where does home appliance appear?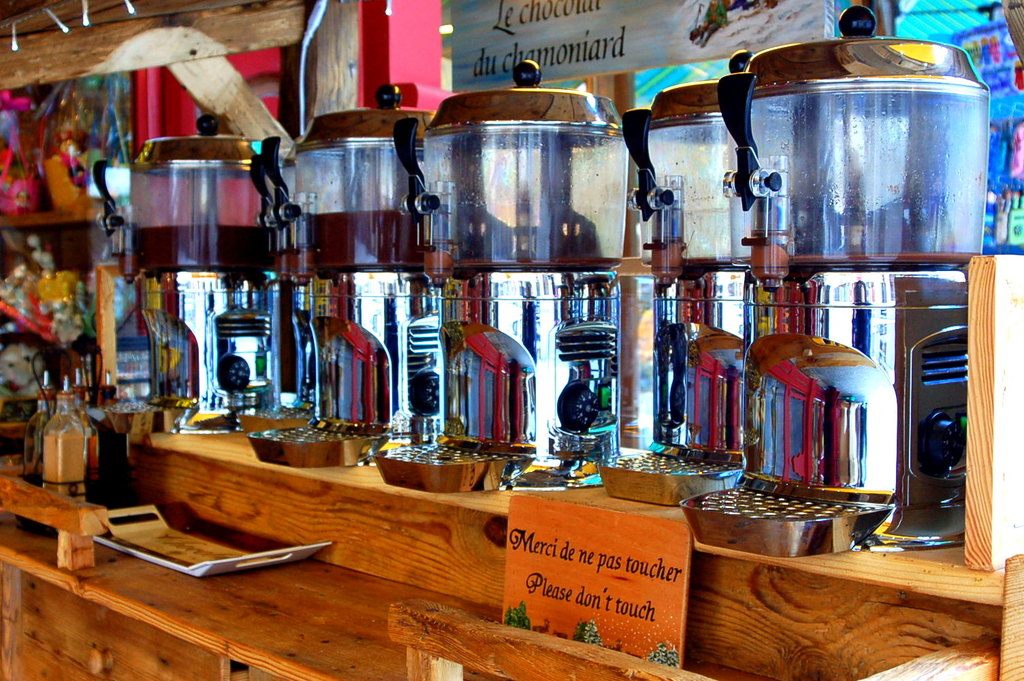
Appears at (718, 48, 987, 554).
